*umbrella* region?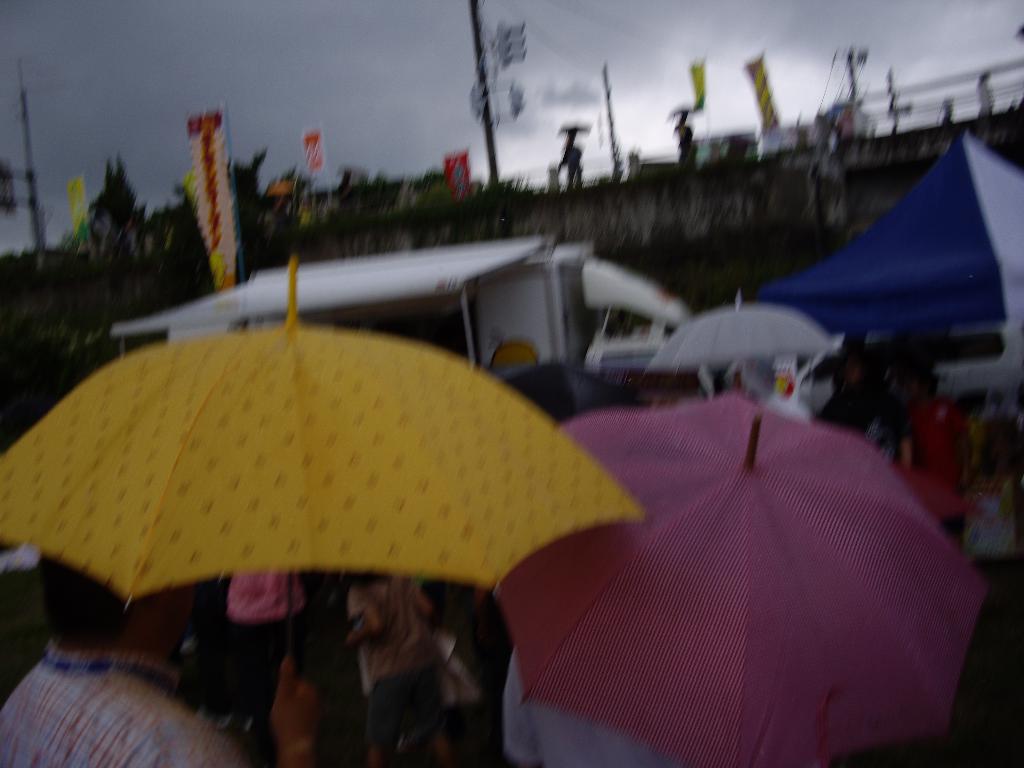
<bbox>648, 296, 838, 369</bbox>
